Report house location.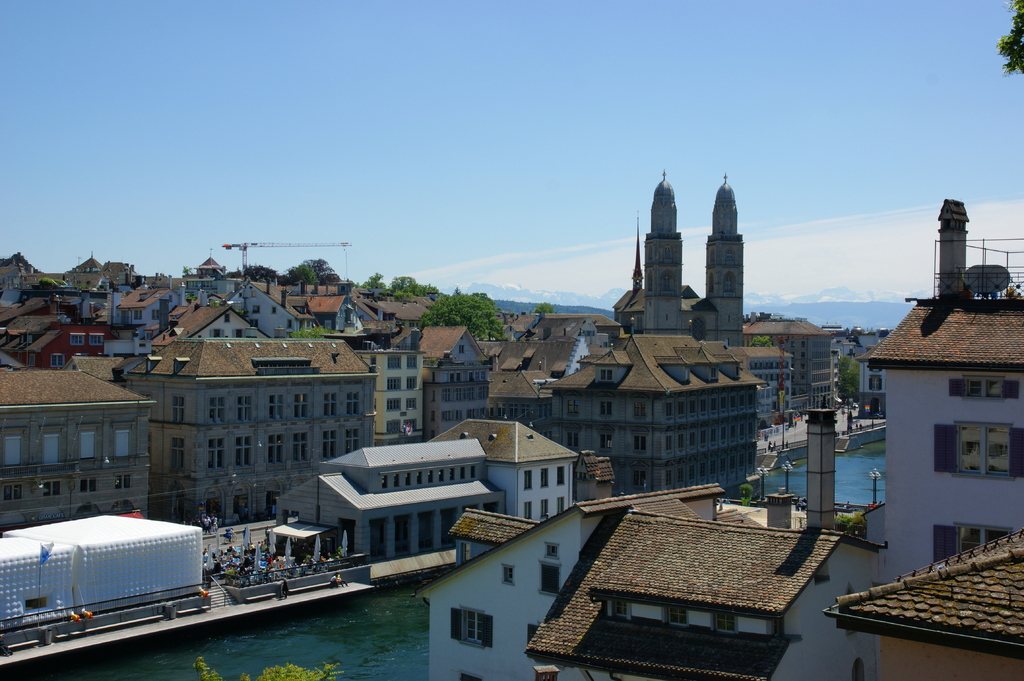
Report: crop(0, 372, 145, 529).
